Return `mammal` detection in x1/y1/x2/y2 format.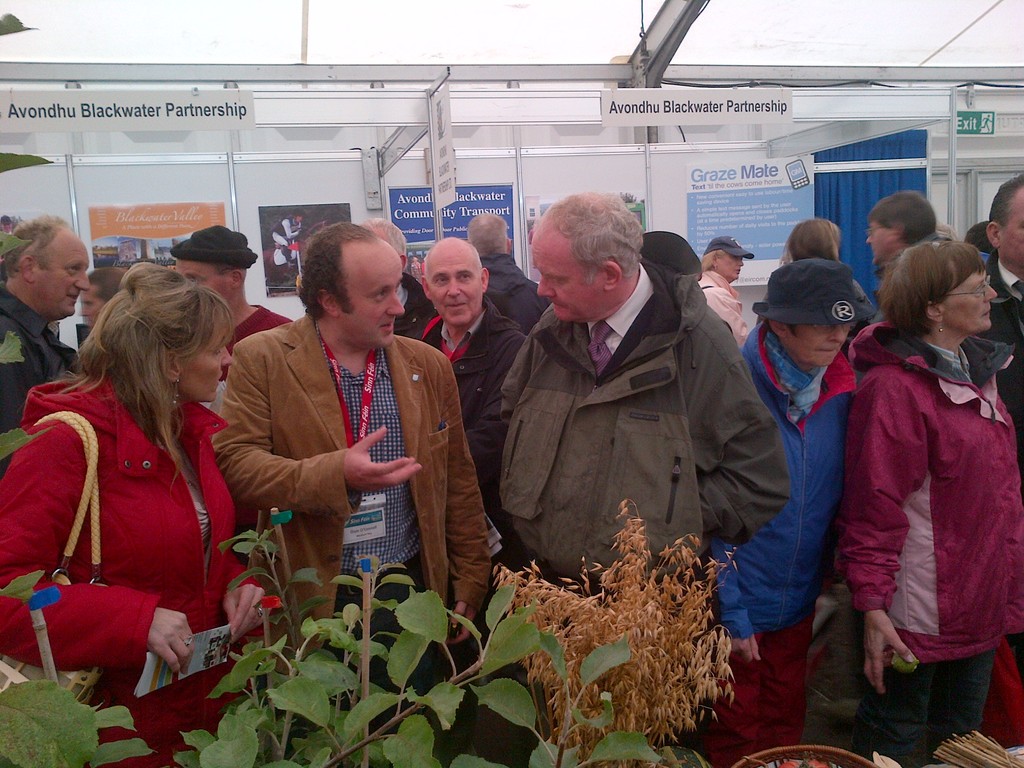
78/266/129/327.
